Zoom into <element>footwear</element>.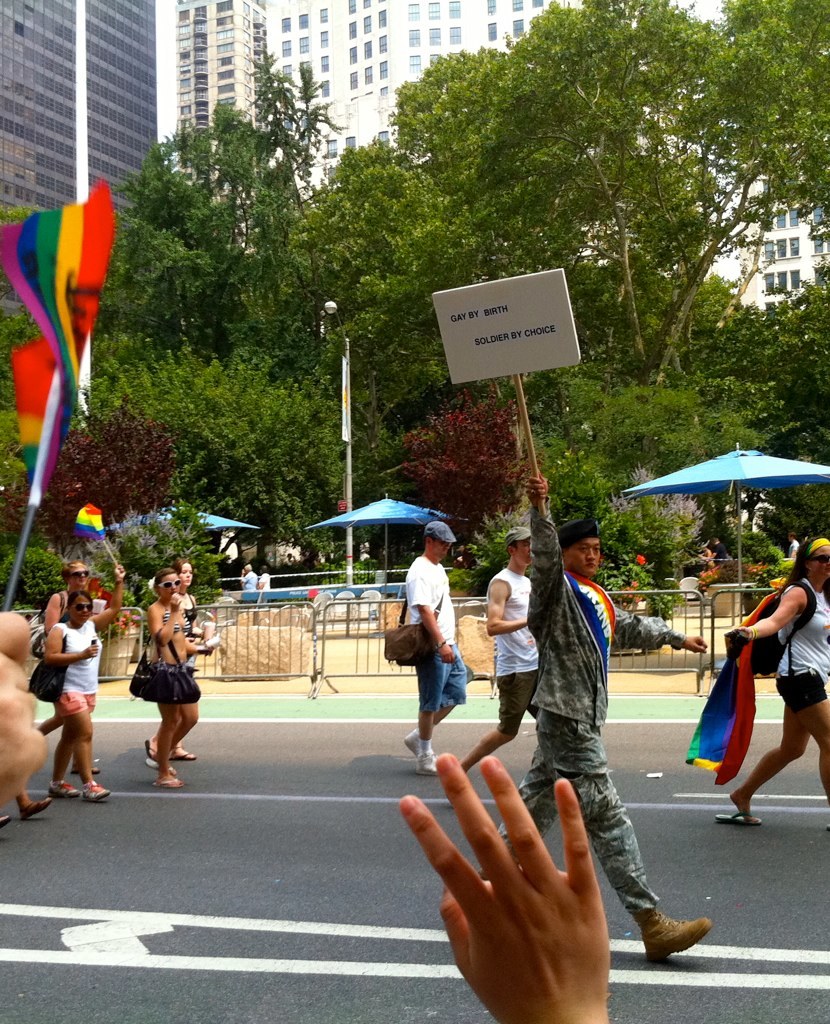
Zoom target: crop(21, 795, 53, 823).
